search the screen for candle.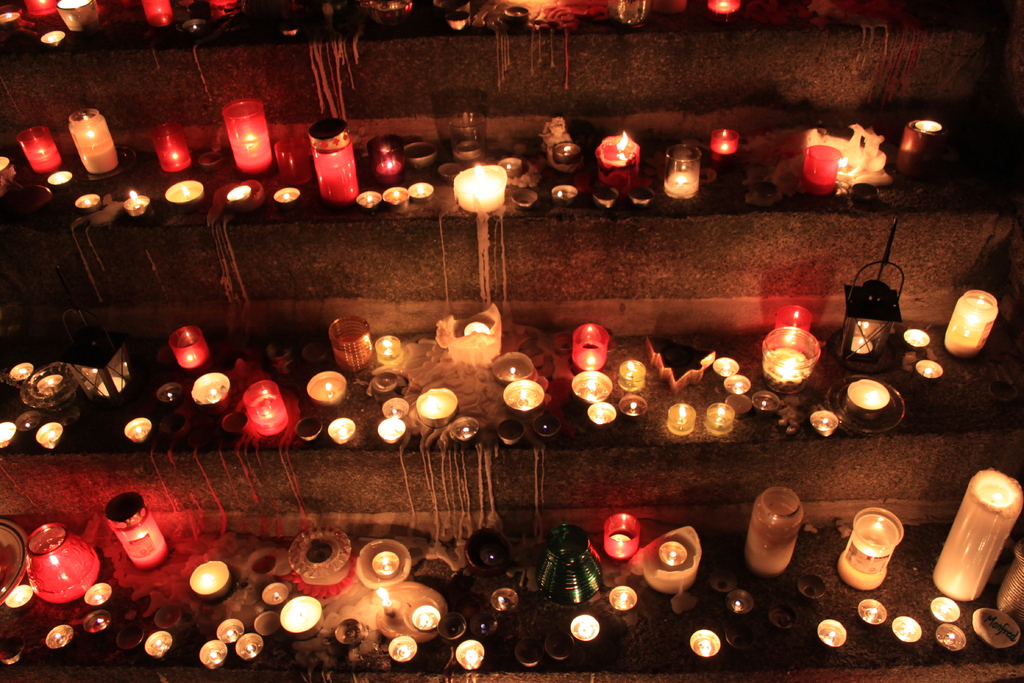
Found at bbox=(181, 19, 204, 32).
